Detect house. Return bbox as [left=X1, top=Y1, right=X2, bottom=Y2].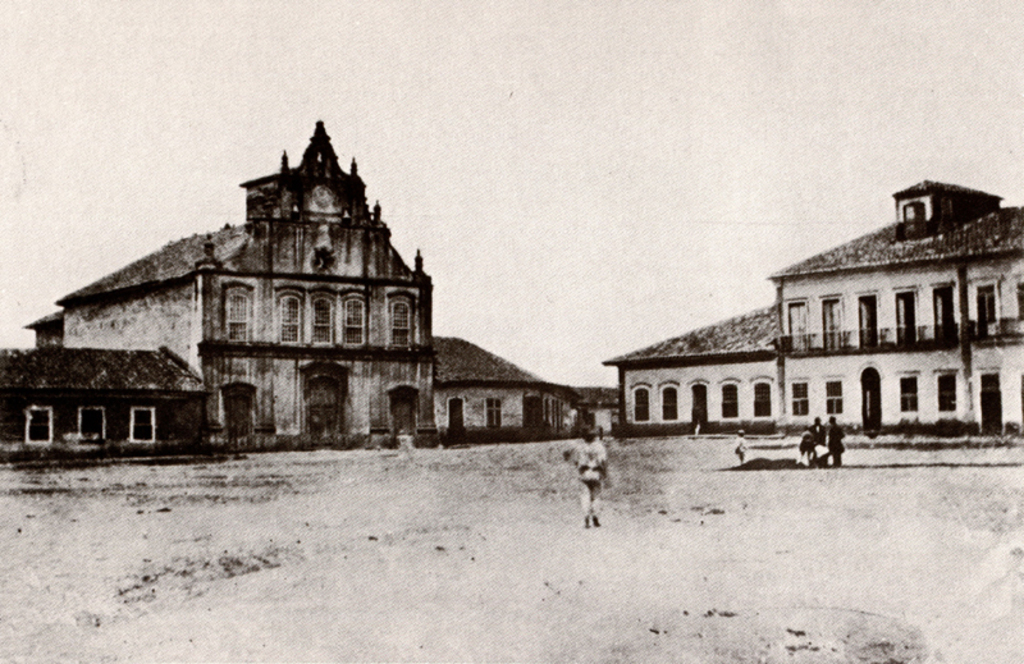
[left=0, top=348, right=212, bottom=462].
